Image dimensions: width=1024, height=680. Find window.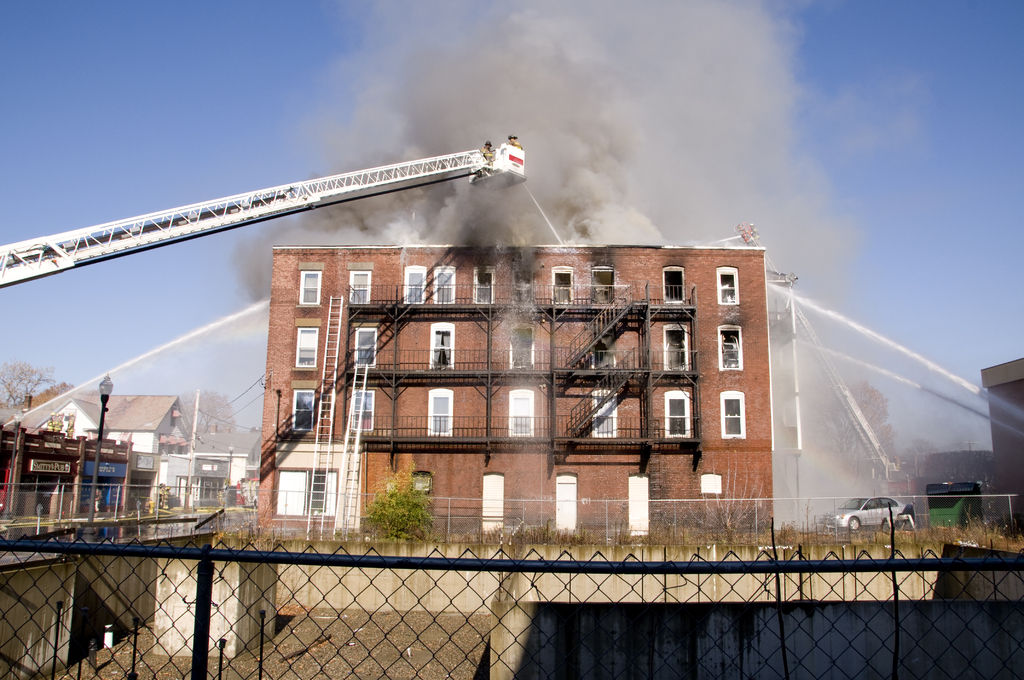
Rect(431, 266, 457, 304).
